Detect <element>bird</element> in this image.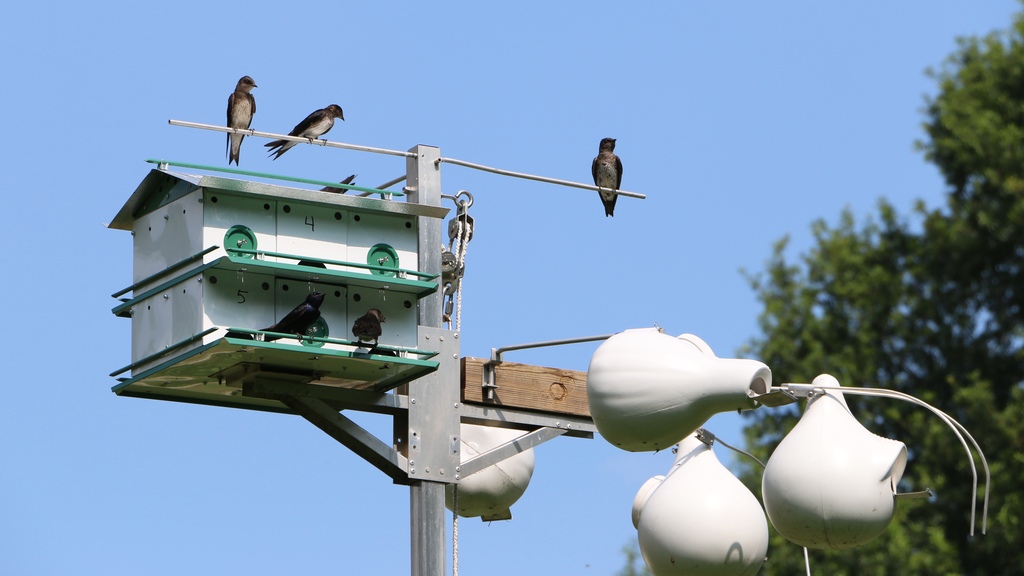
Detection: 349 306 387 346.
